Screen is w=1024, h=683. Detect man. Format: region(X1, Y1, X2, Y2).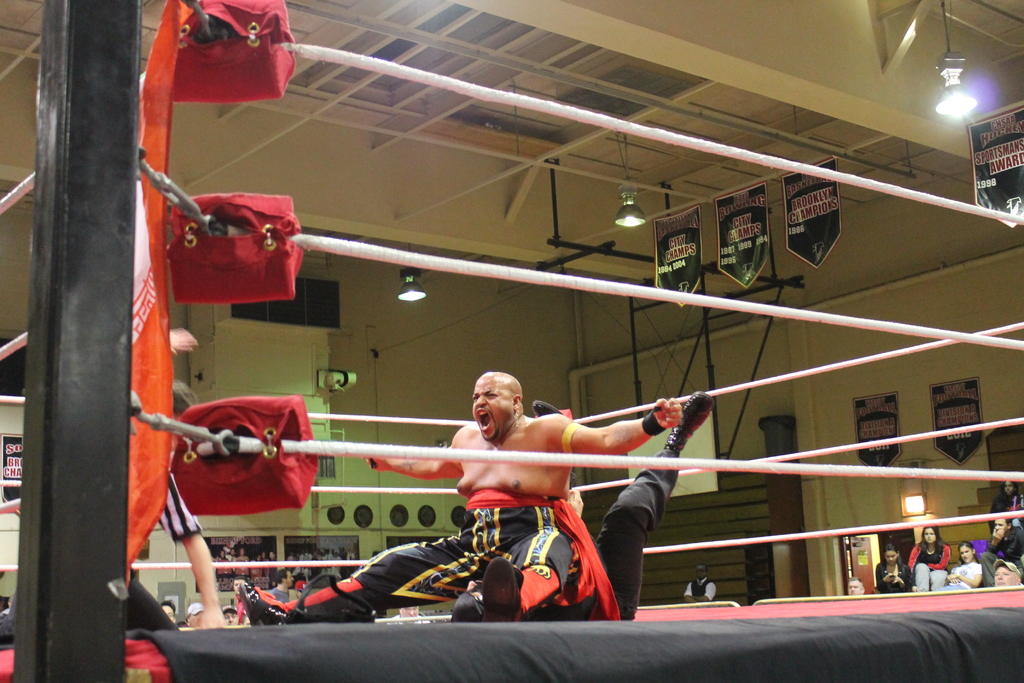
region(219, 358, 685, 618).
